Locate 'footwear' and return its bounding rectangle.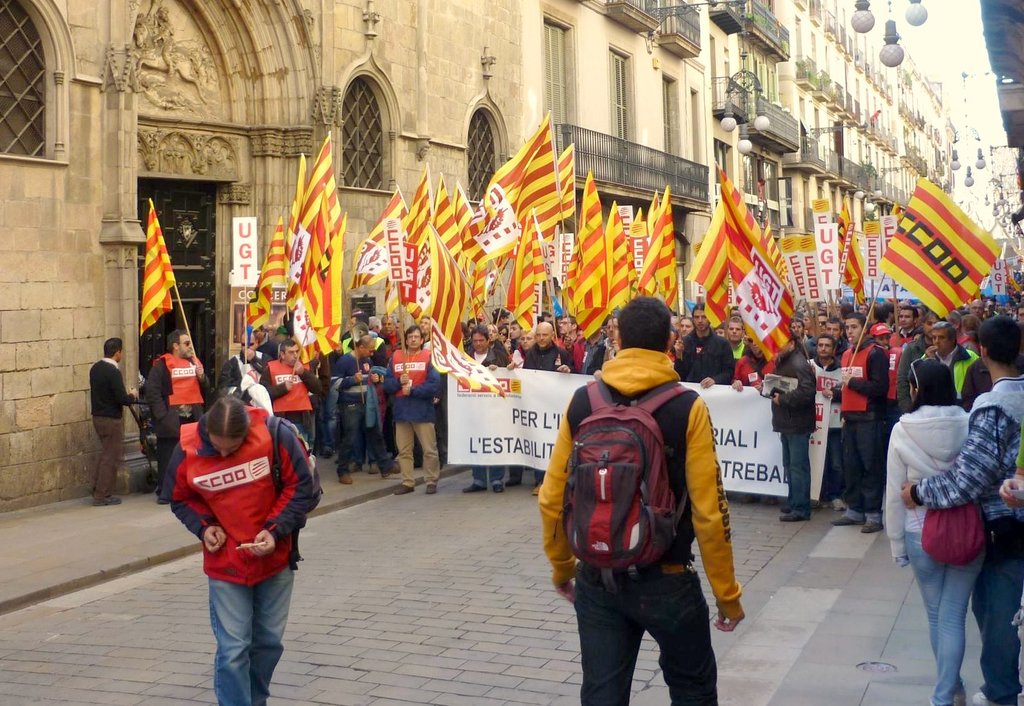
[780,511,806,520].
